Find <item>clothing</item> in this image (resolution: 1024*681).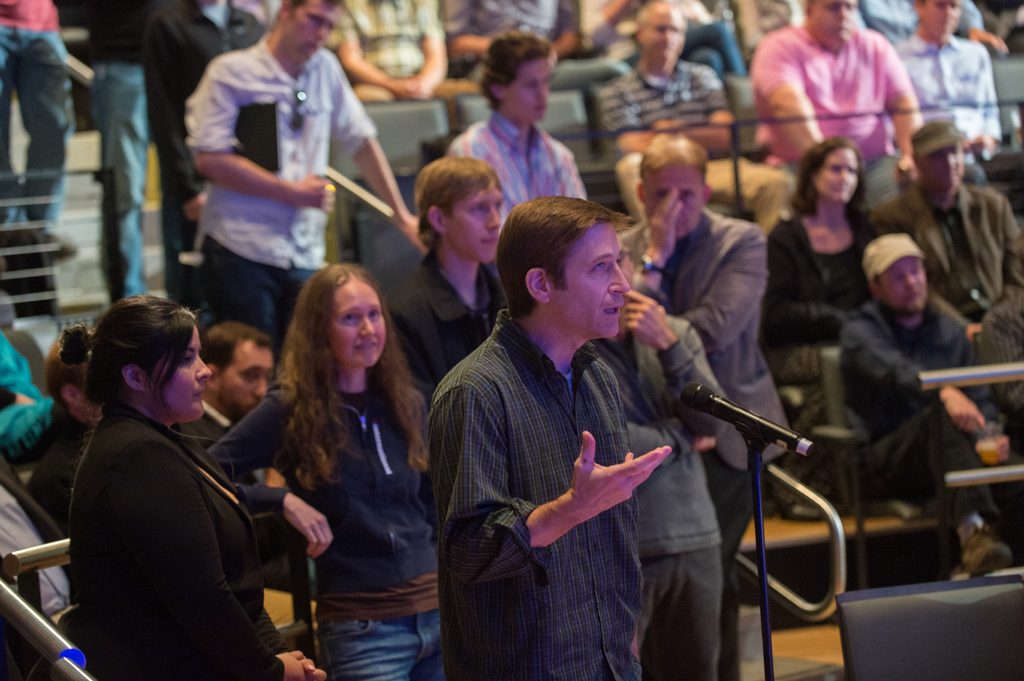
bbox(47, 346, 266, 676).
